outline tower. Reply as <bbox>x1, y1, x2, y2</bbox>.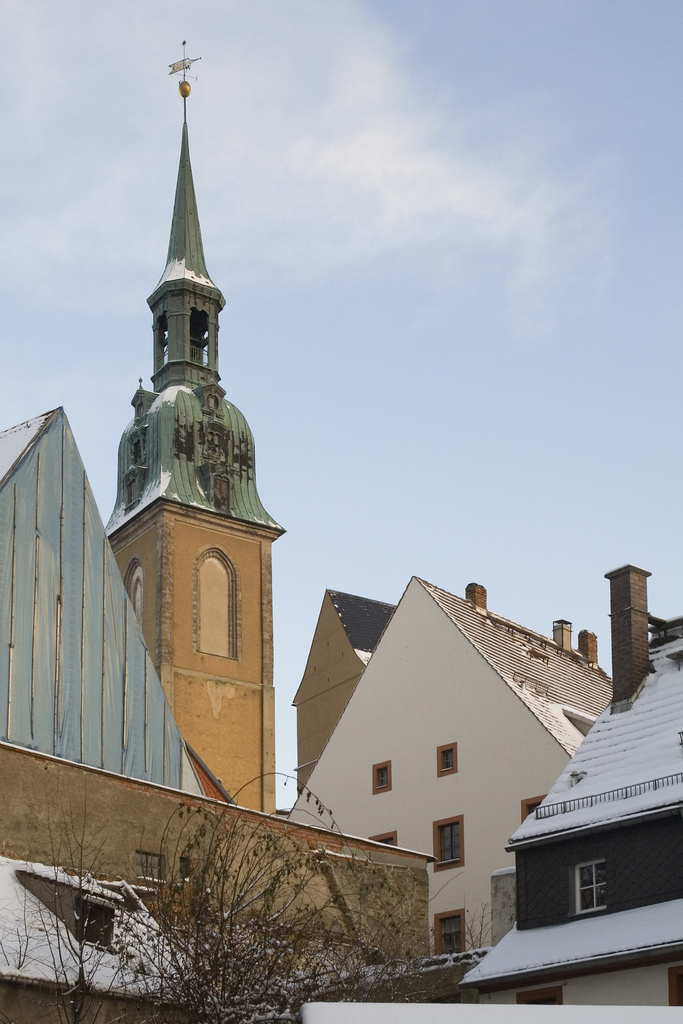
<bbox>0, 389, 187, 785</bbox>.
